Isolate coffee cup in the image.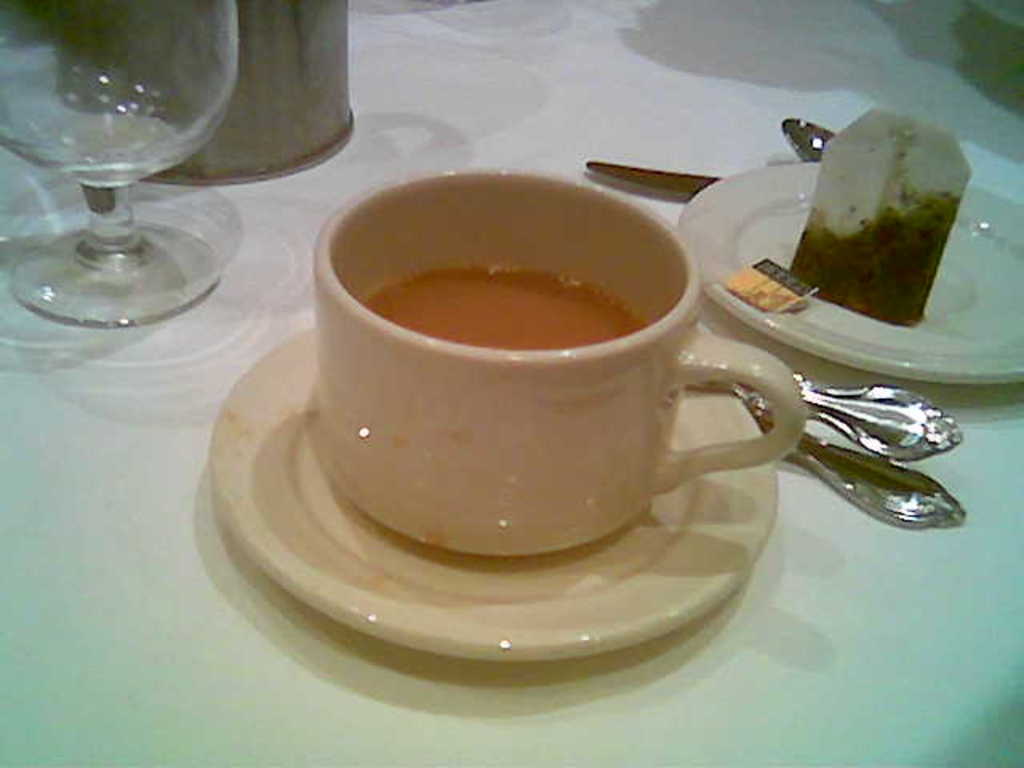
Isolated region: <bbox>310, 162, 808, 573</bbox>.
